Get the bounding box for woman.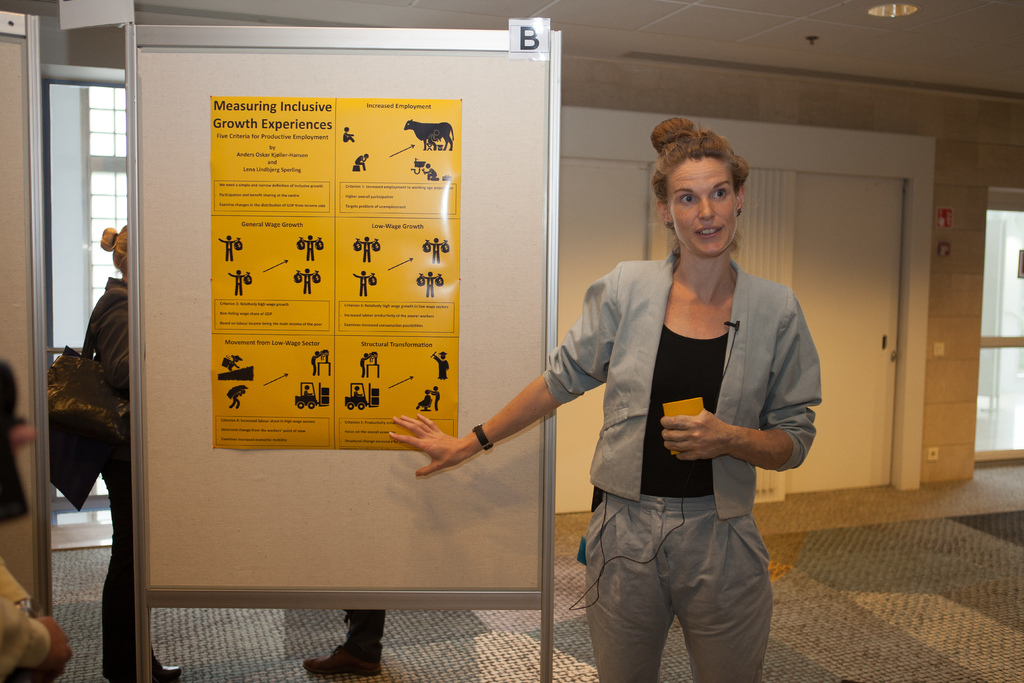
(left=38, top=219, right=185, bottom=682).
